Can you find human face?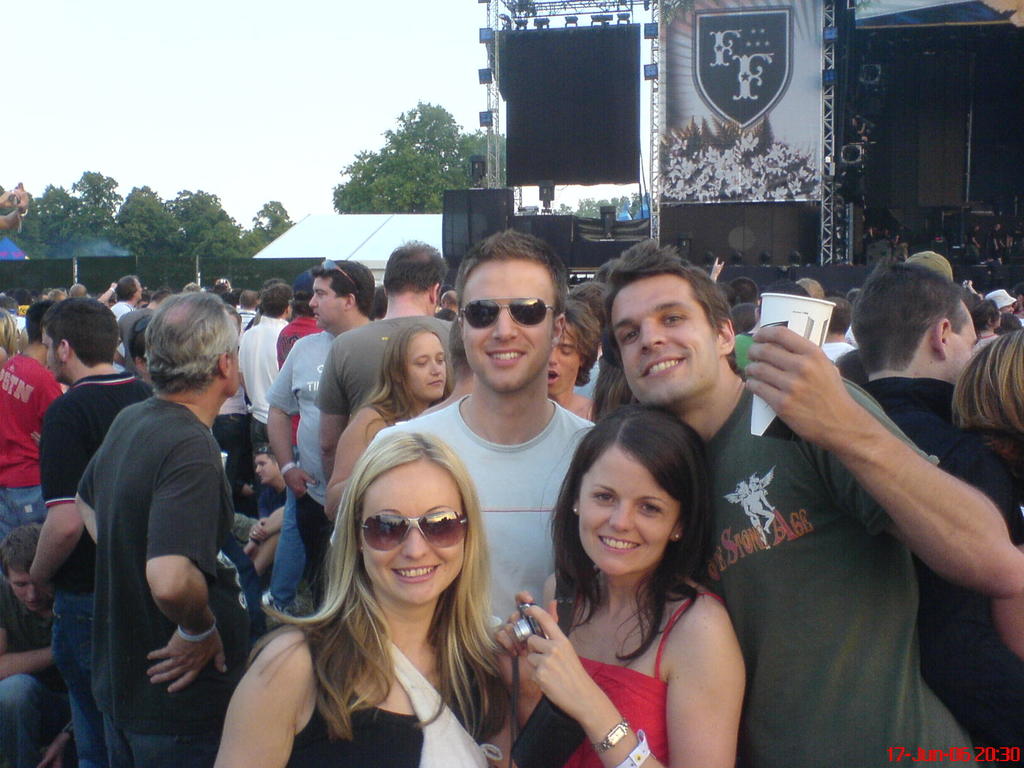
Yes, bounding box: box=[253, 455, 276, 485].
